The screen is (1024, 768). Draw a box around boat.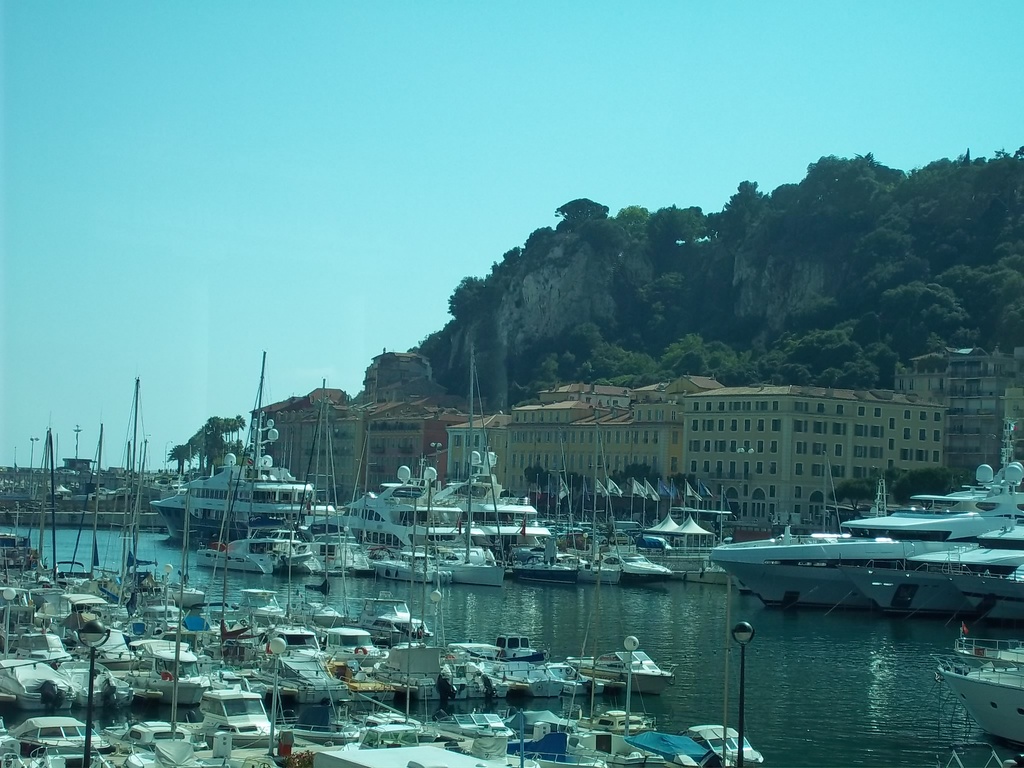
<bbox>696, 480, 1022, 616</bbox>.
